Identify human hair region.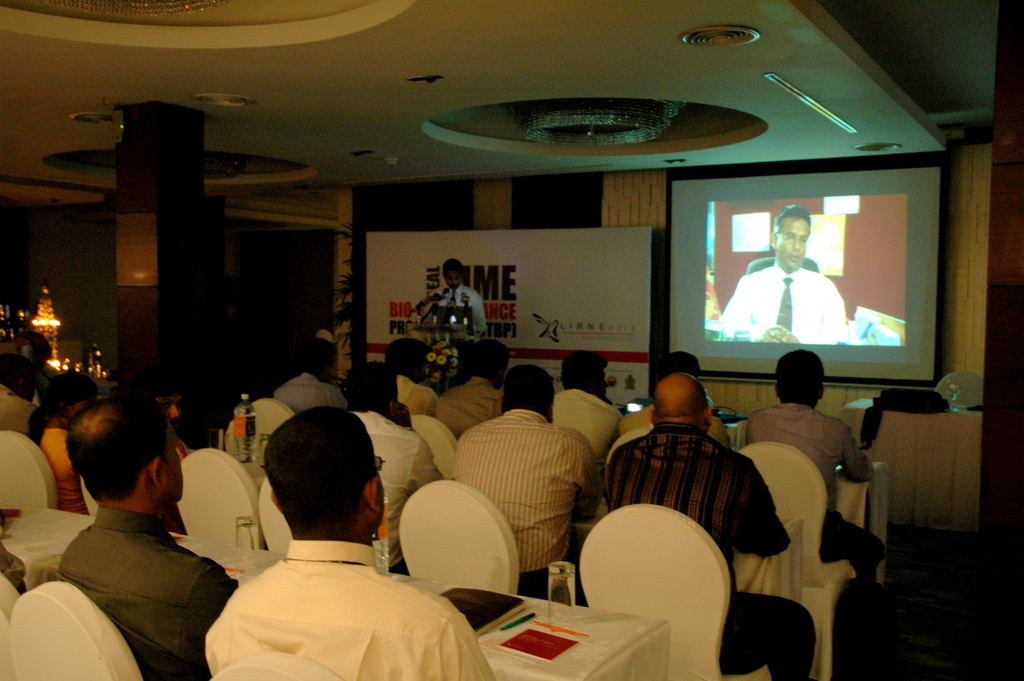
Region: [left=649, top=377, right=705, bottom=422].
